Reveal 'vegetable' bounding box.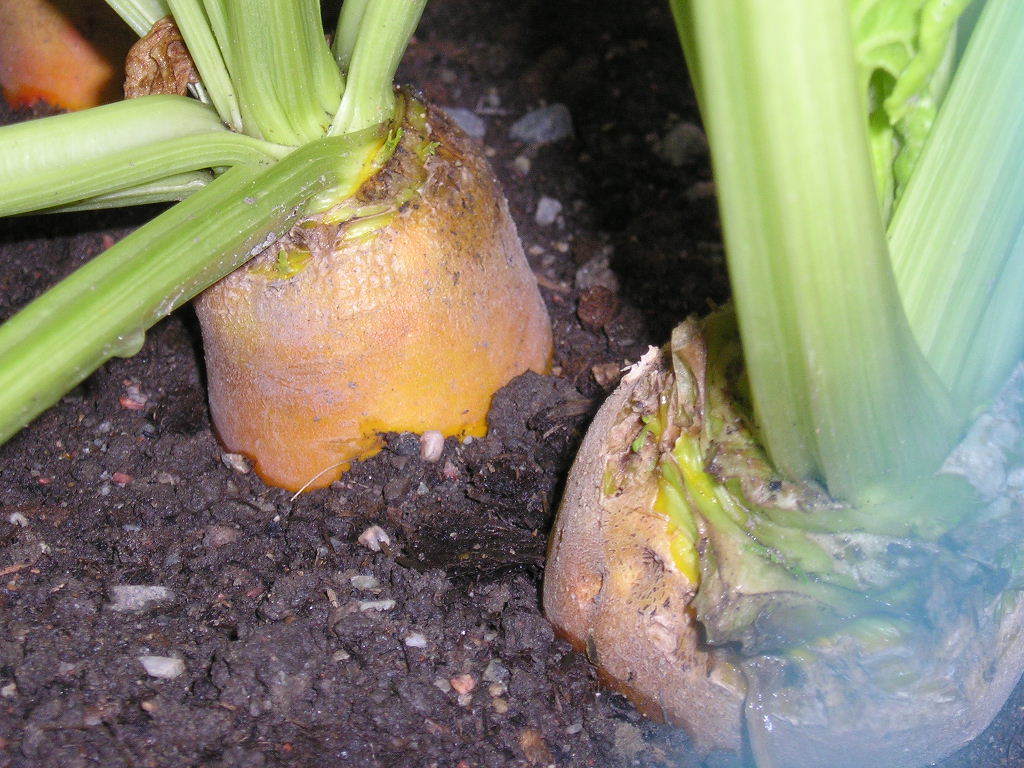
Revealed: rect(541, 0, 1023, 767).
